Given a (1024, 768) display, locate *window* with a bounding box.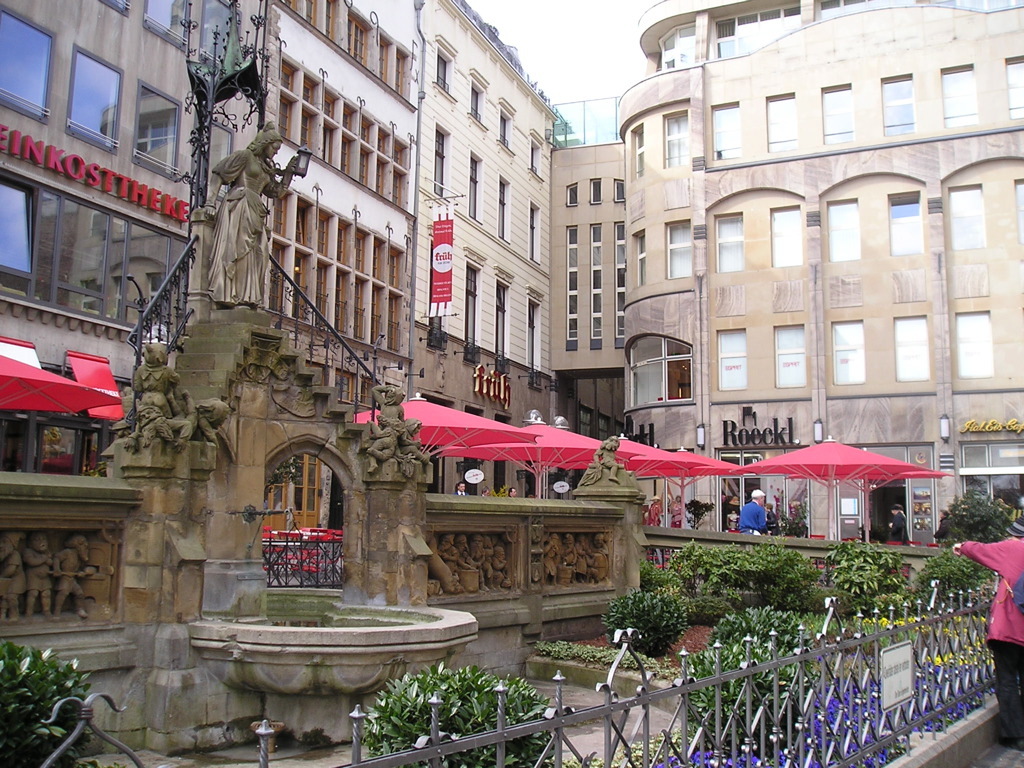
Located: crop(531, 145, 543, 177).
